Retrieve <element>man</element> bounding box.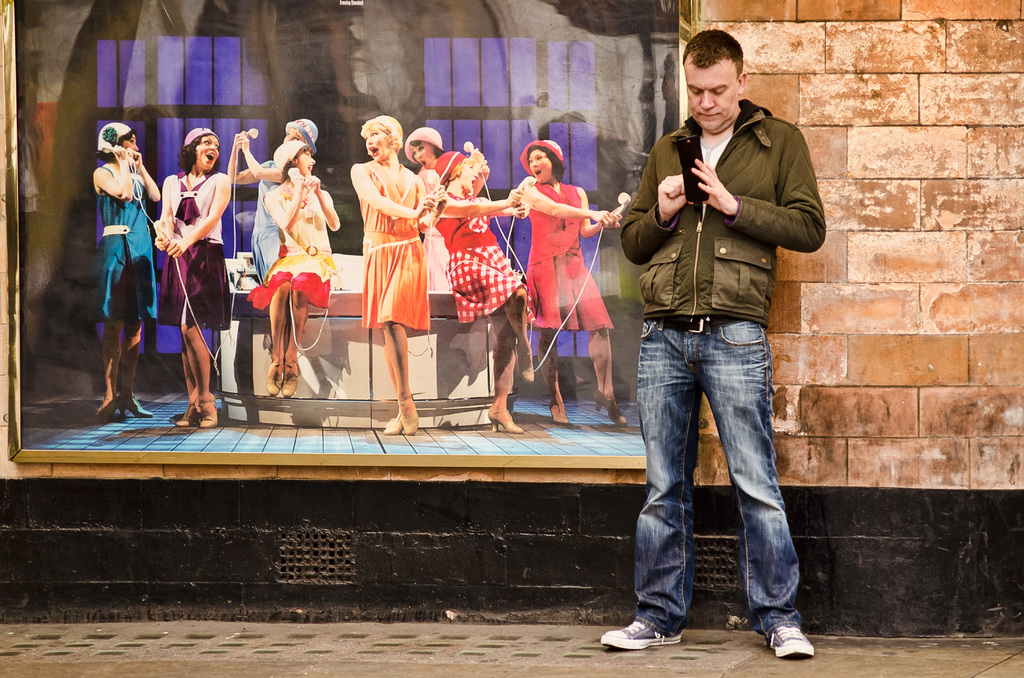
Bounding box: [x1=605, y1=49, x2=816, y2=677].
